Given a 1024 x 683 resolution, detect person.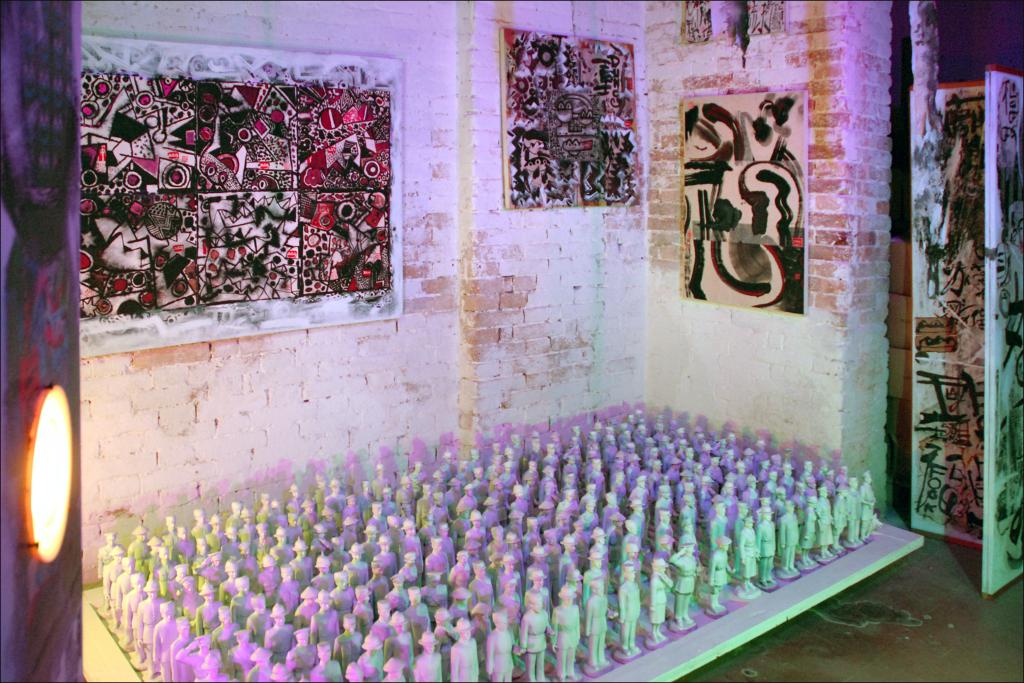
detection(151, 603, 178, 679).
